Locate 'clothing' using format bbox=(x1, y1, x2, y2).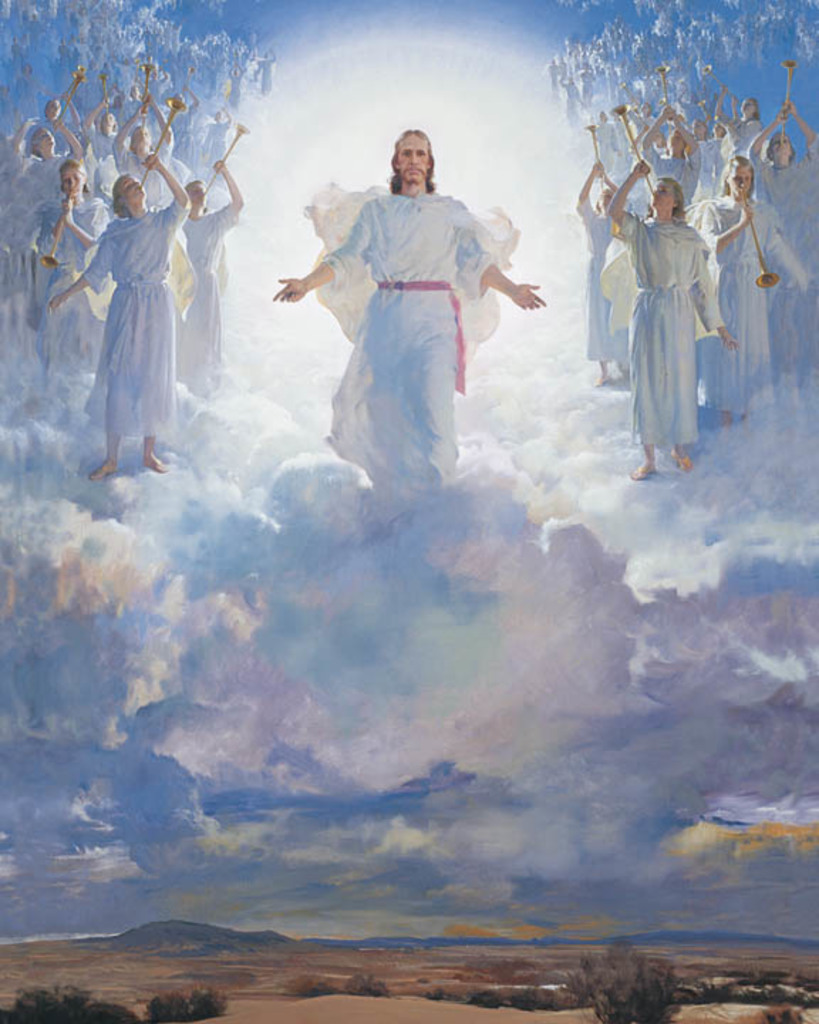
bbox=(684, 202, 792, 405).
